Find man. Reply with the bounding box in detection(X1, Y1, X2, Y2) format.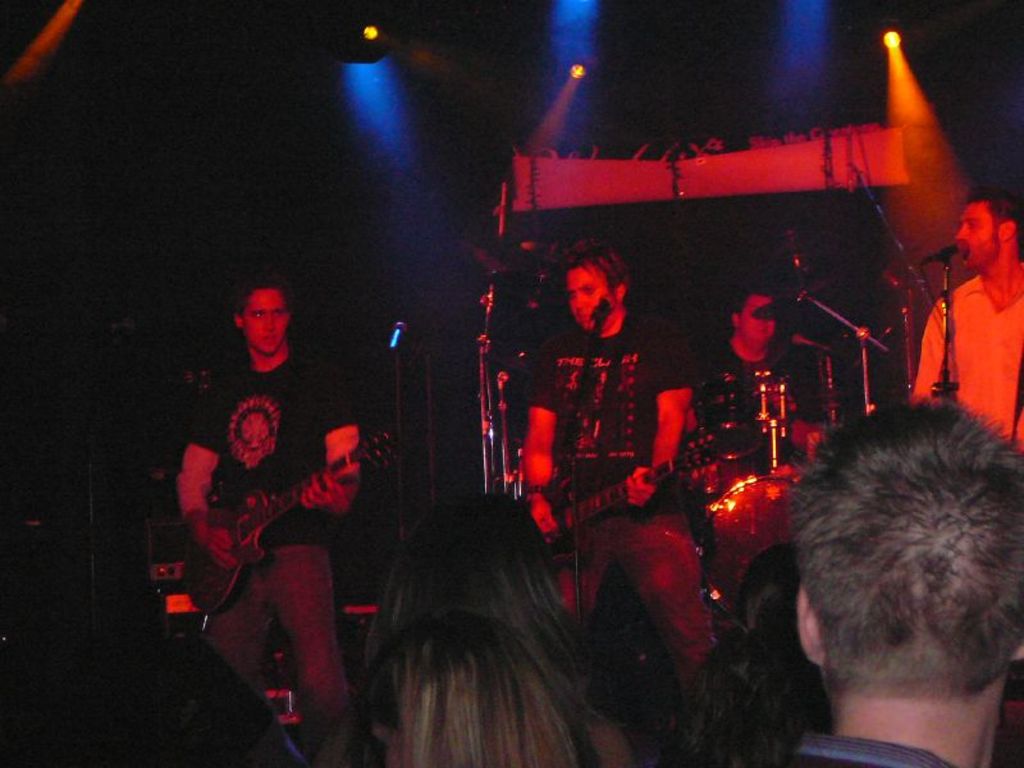
detection(888, 180, 1023, 452).
